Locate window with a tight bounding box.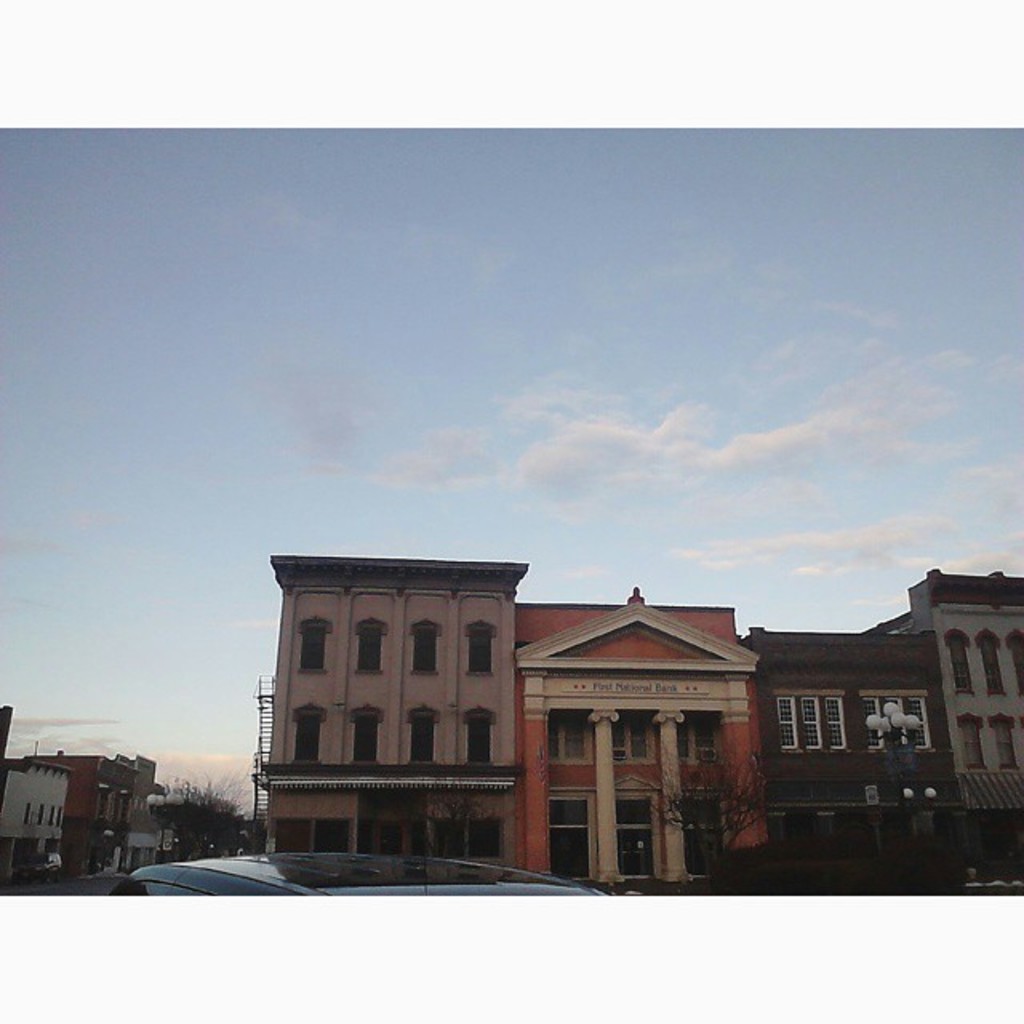
[411,626,440,677].
